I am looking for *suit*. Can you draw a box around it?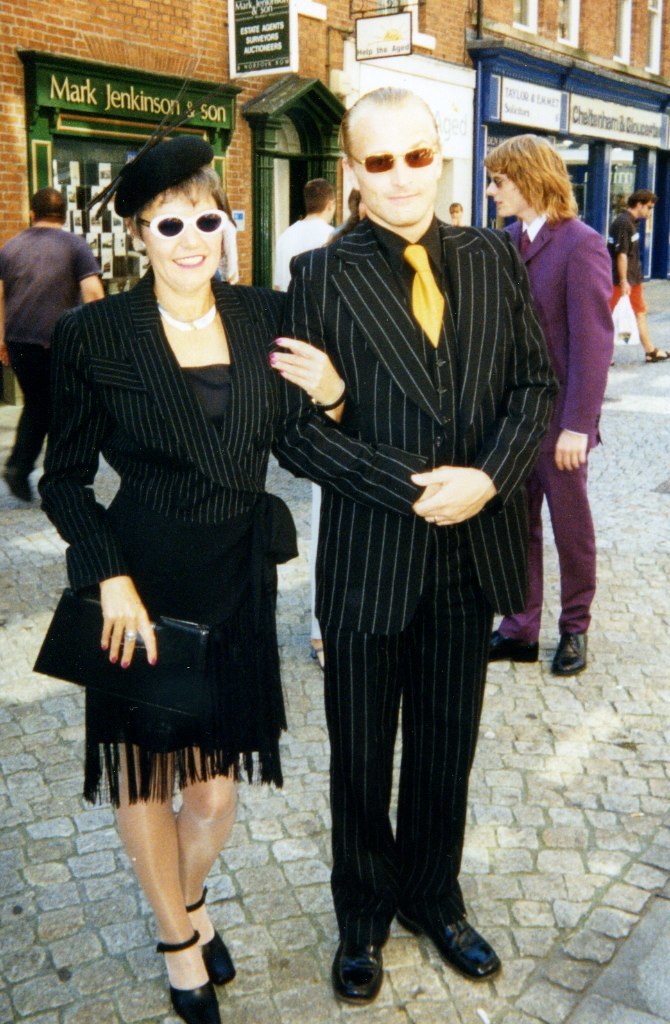
Sure, the bounding box is left=282, top=115, right=560, bottom=997.
